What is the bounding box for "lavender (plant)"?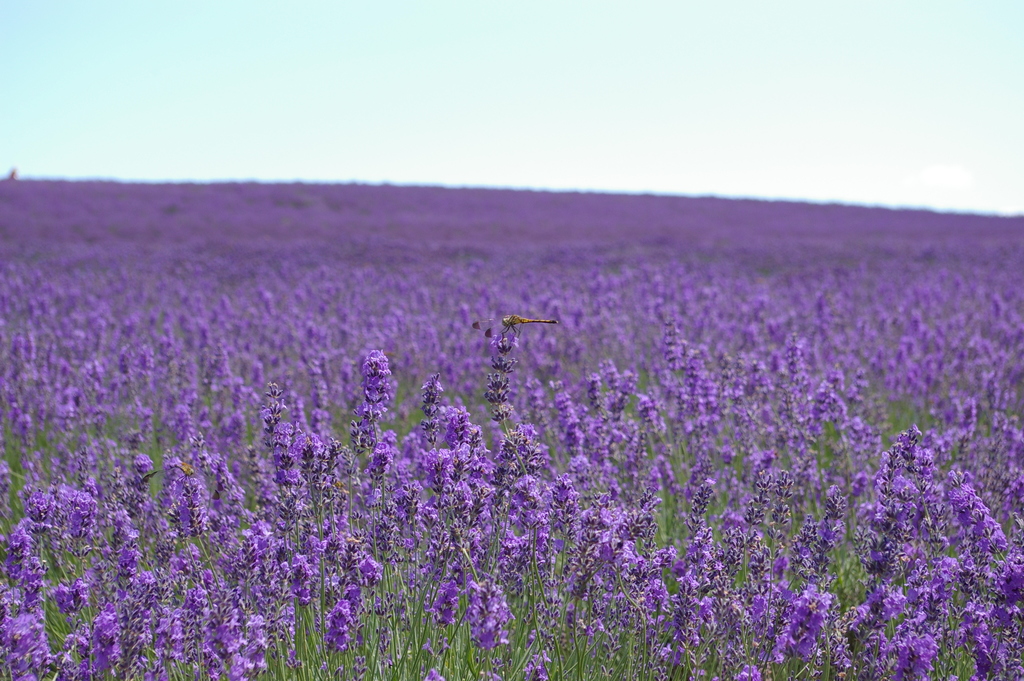
left=546, top=469, right=579, bottom=574.
